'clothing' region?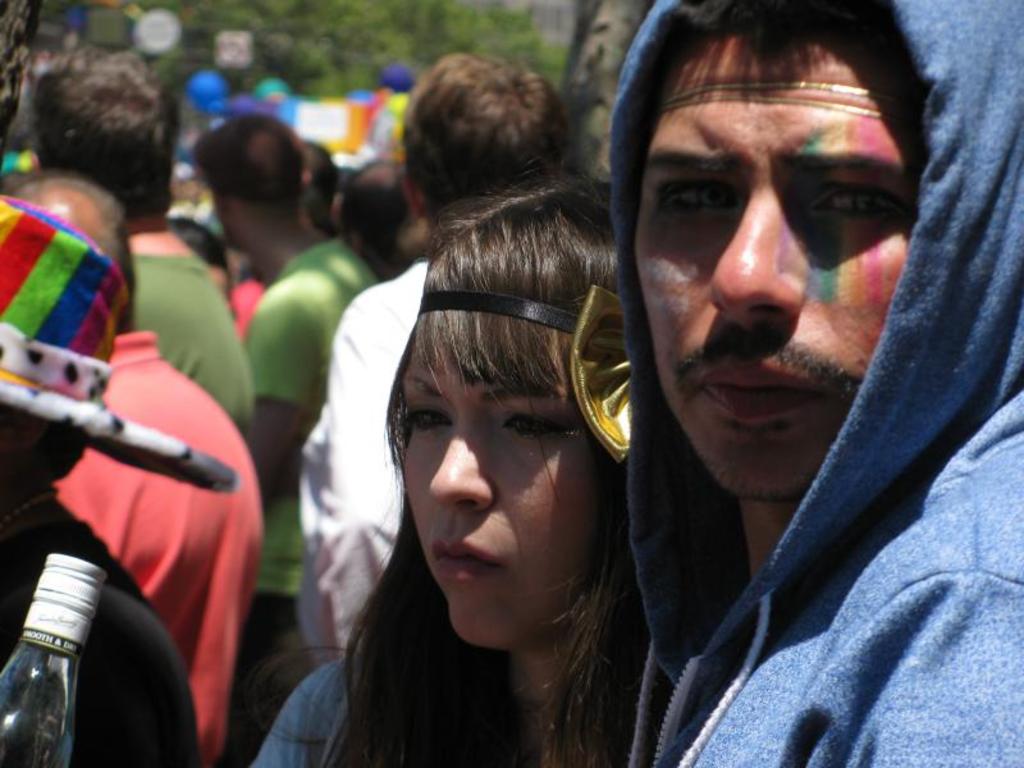
(x1=255, y1=659, x2=621, y2=767)
